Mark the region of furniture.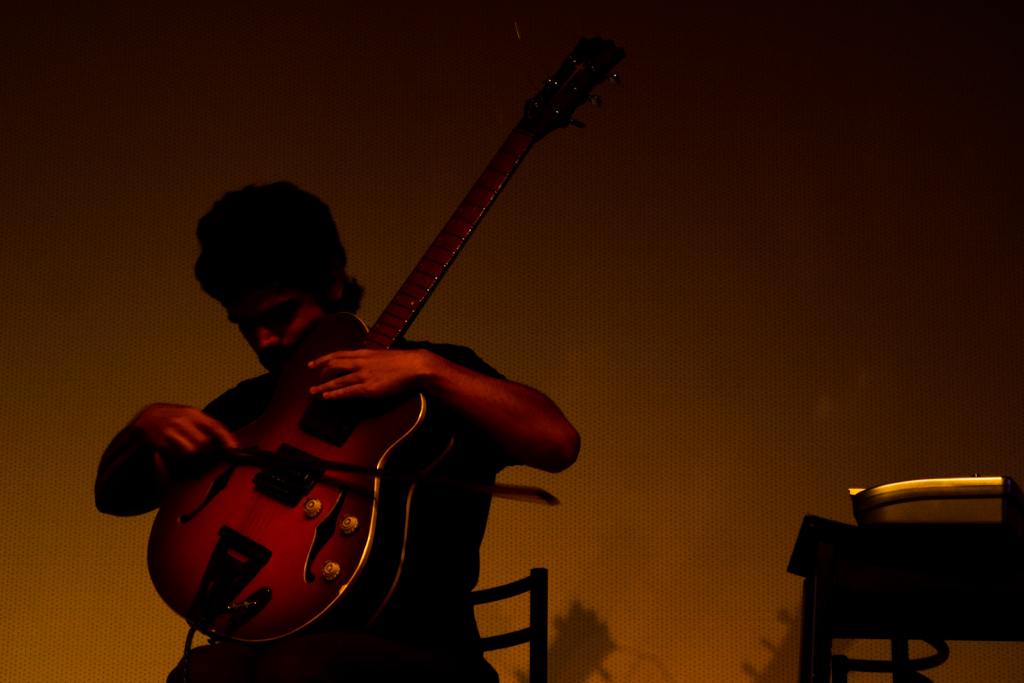
Region: [left=797, top=523, right=1023, bottom=682].
